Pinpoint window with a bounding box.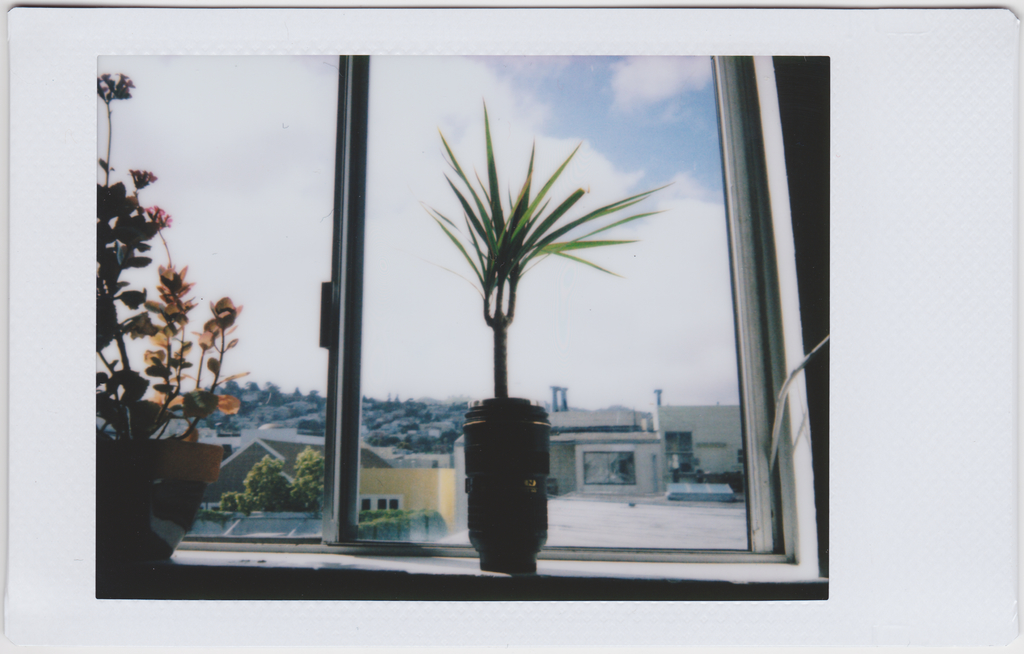
90 53 835 601.
